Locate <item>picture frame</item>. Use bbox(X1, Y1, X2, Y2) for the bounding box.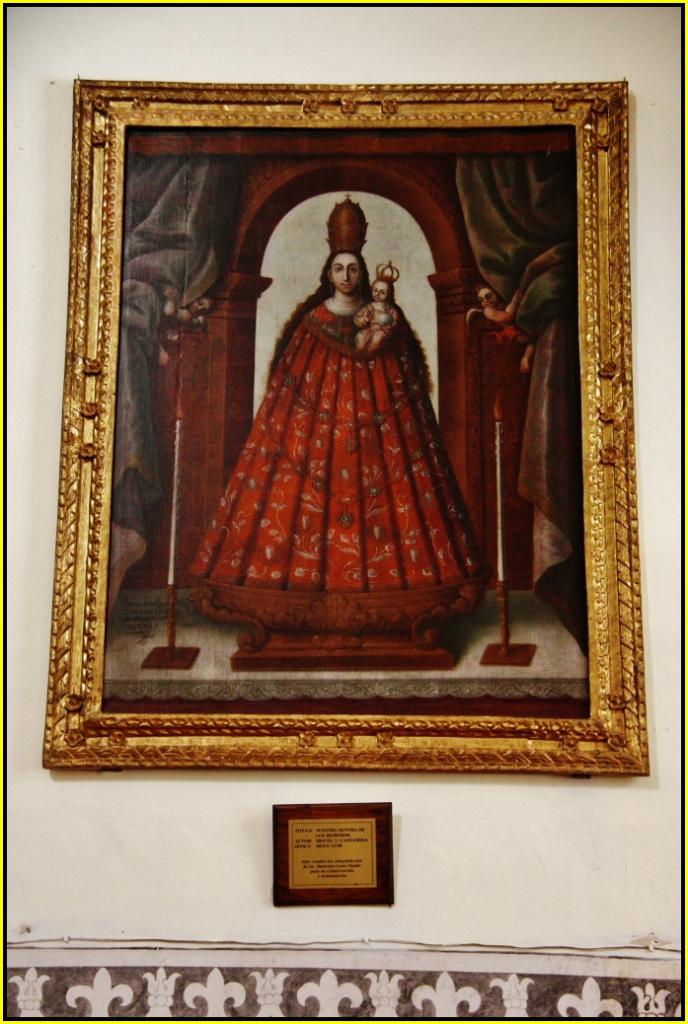
bbox(40, 75, 646, 773).
